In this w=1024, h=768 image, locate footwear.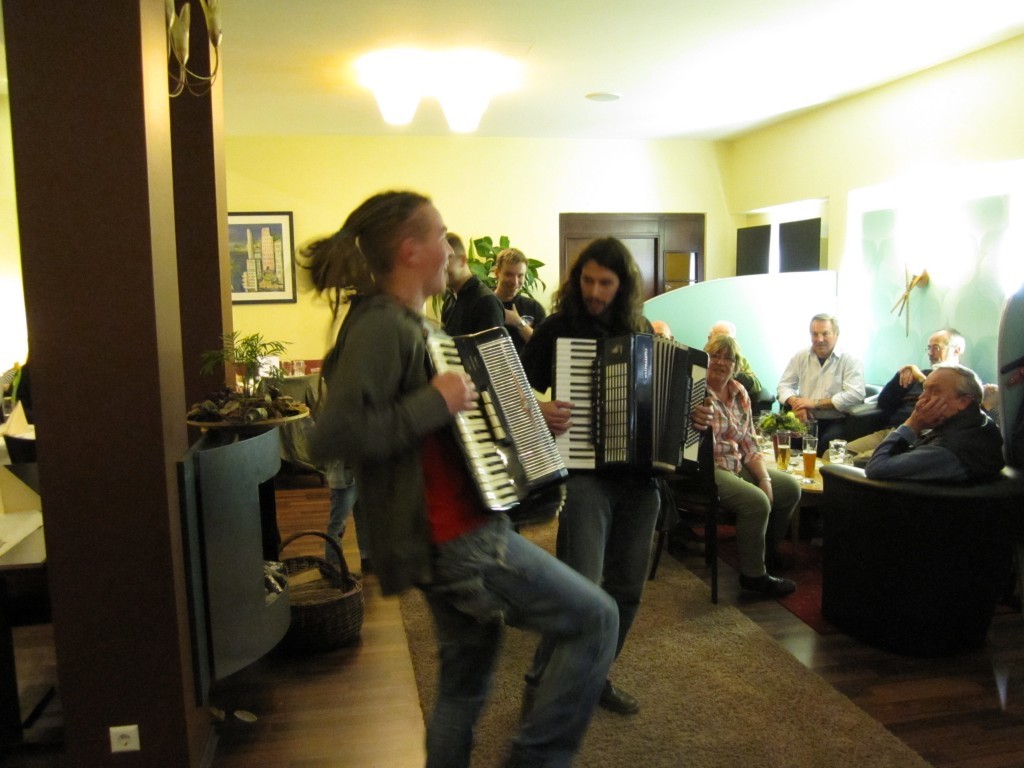
Bounding box: 426 754 472 767.
